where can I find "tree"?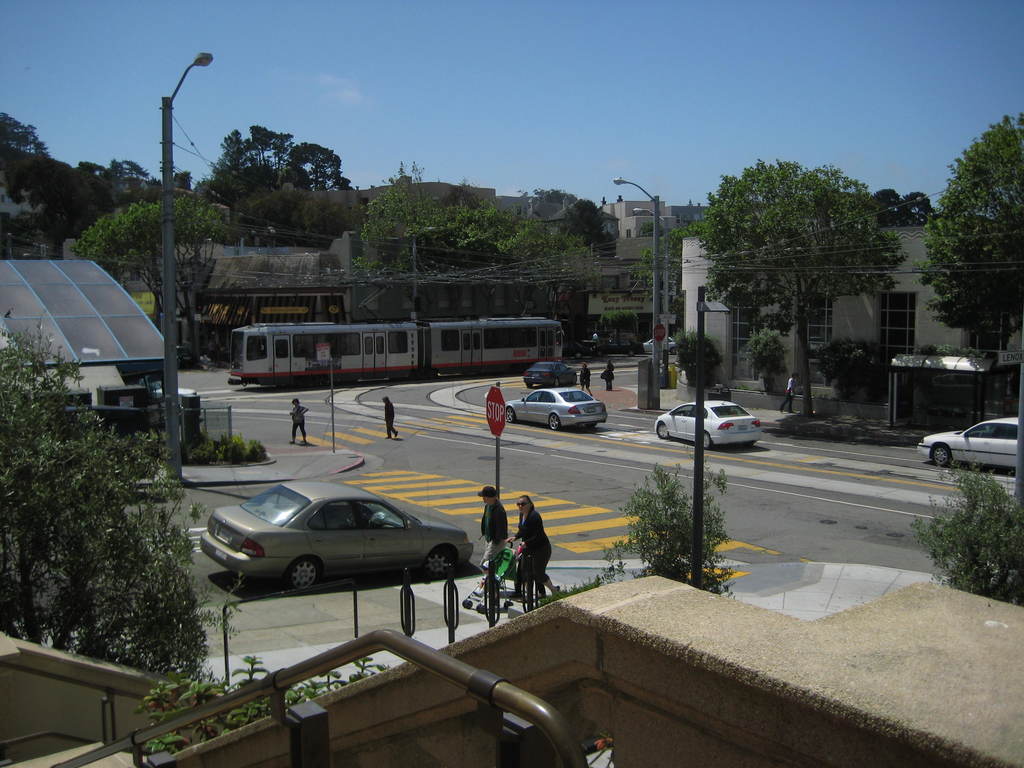
You can find it at [916,111,1023,352].
